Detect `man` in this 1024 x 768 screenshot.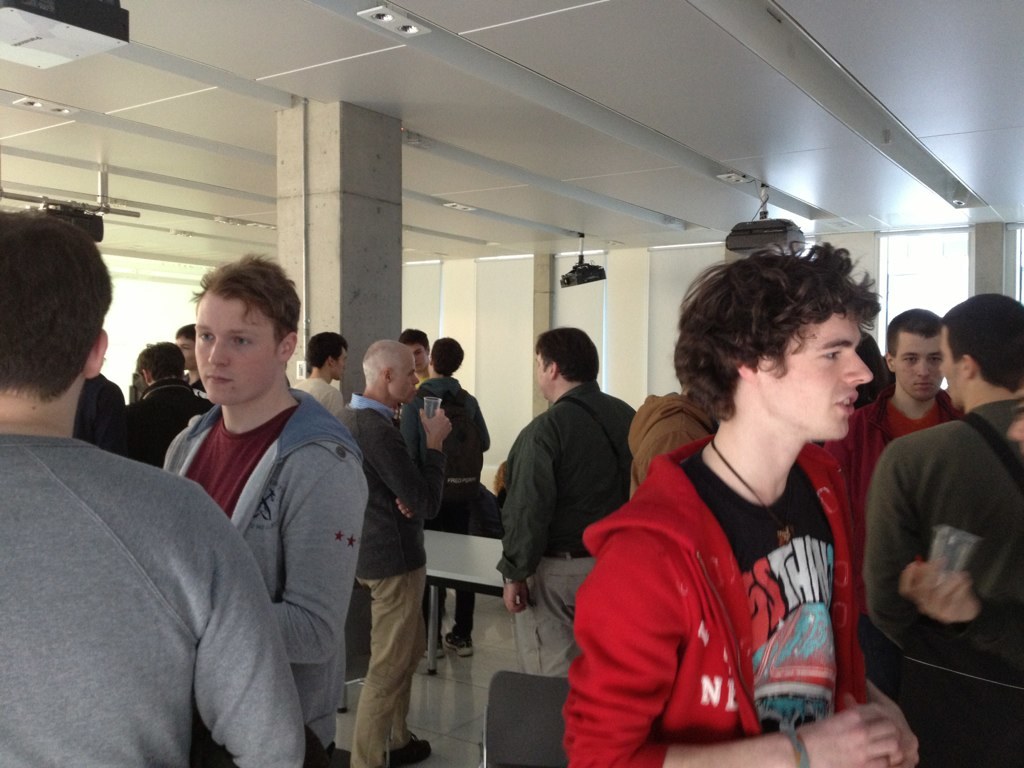
Detection: crop(821, 309, 969, 559).
